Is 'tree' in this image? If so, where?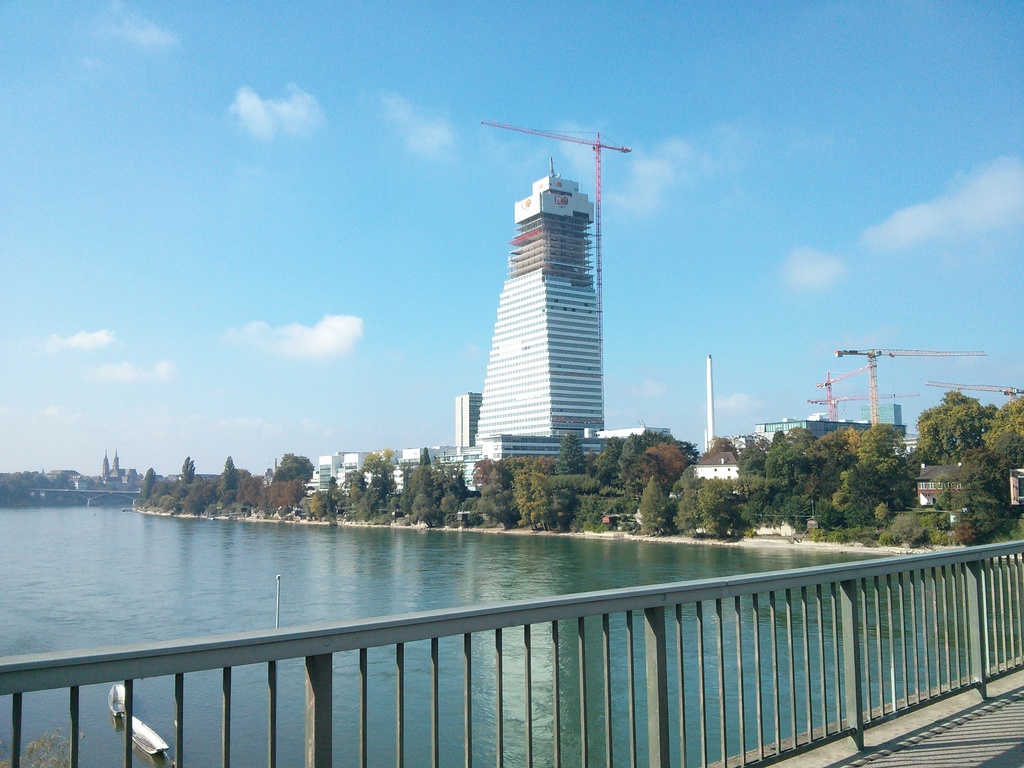
Yes, at 360 451 398 499.
